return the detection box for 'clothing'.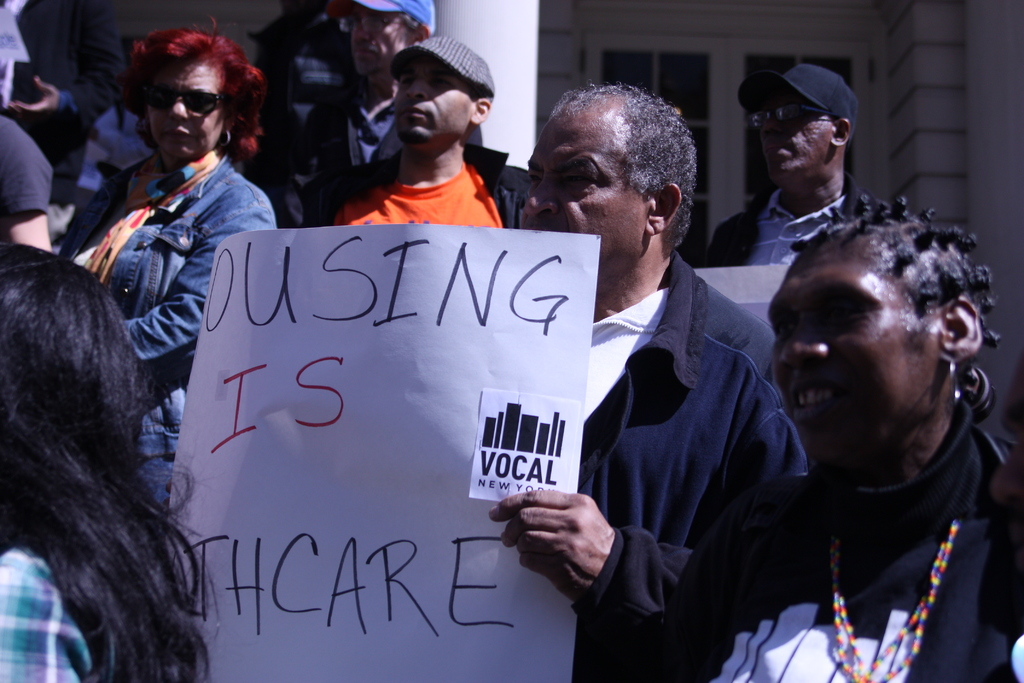
pyautogui.locateOnScreen(692, 168, 875, 272).
